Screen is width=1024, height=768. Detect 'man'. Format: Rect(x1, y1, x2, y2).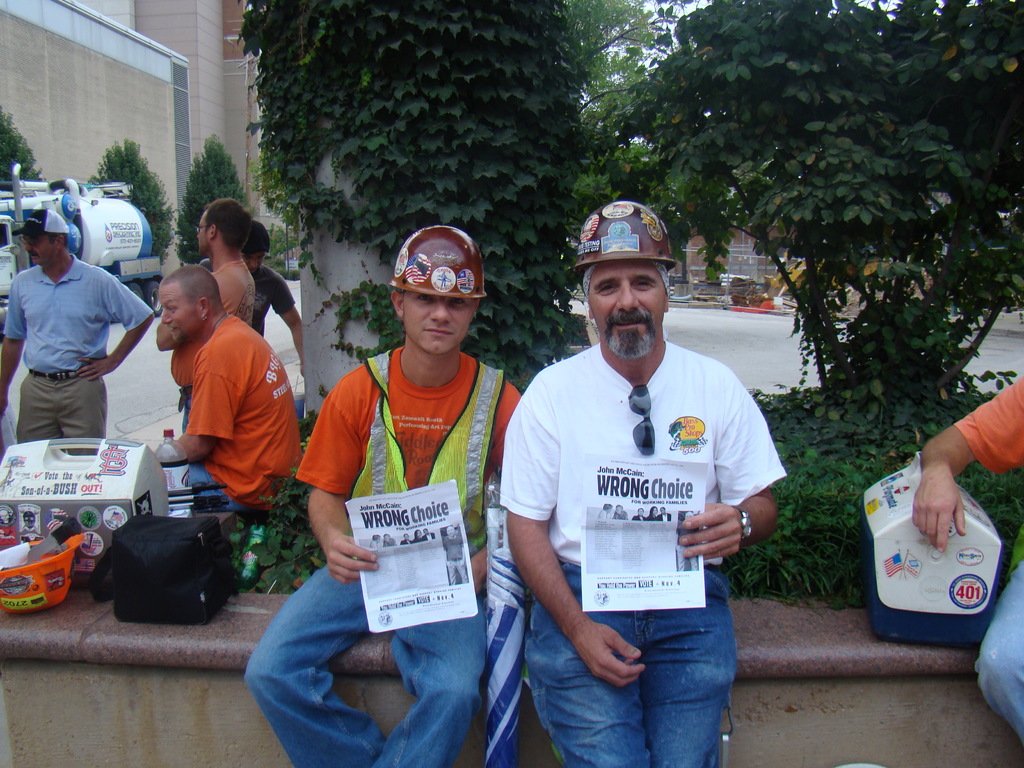
Rect(0, 211, 154, 444).
